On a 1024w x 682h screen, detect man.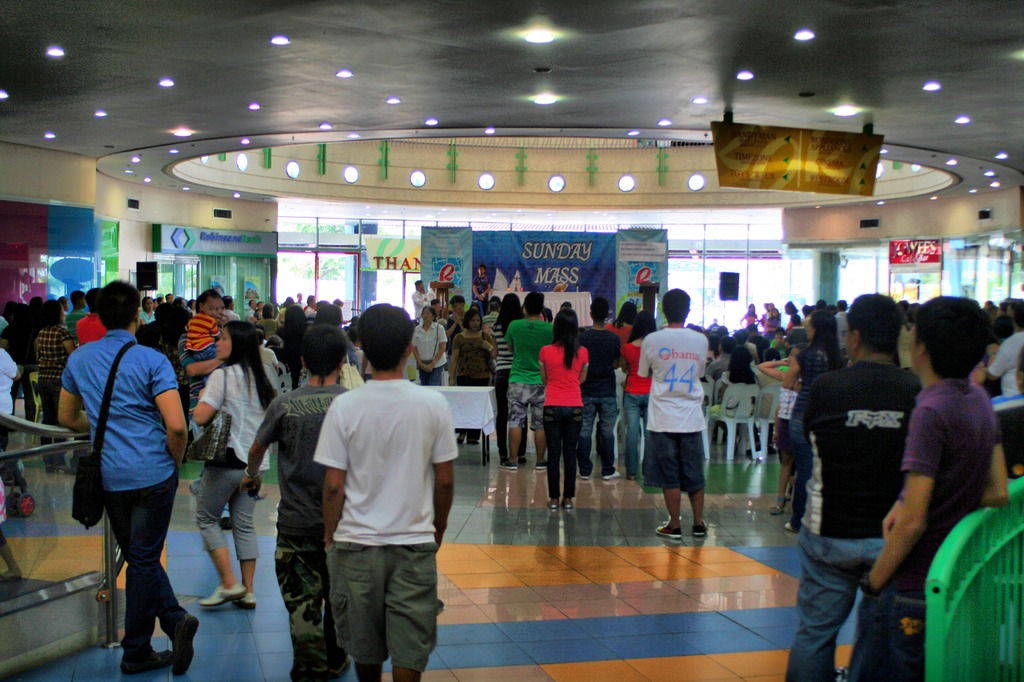
(x1=785, y1=316, x2=812, y2=346).
